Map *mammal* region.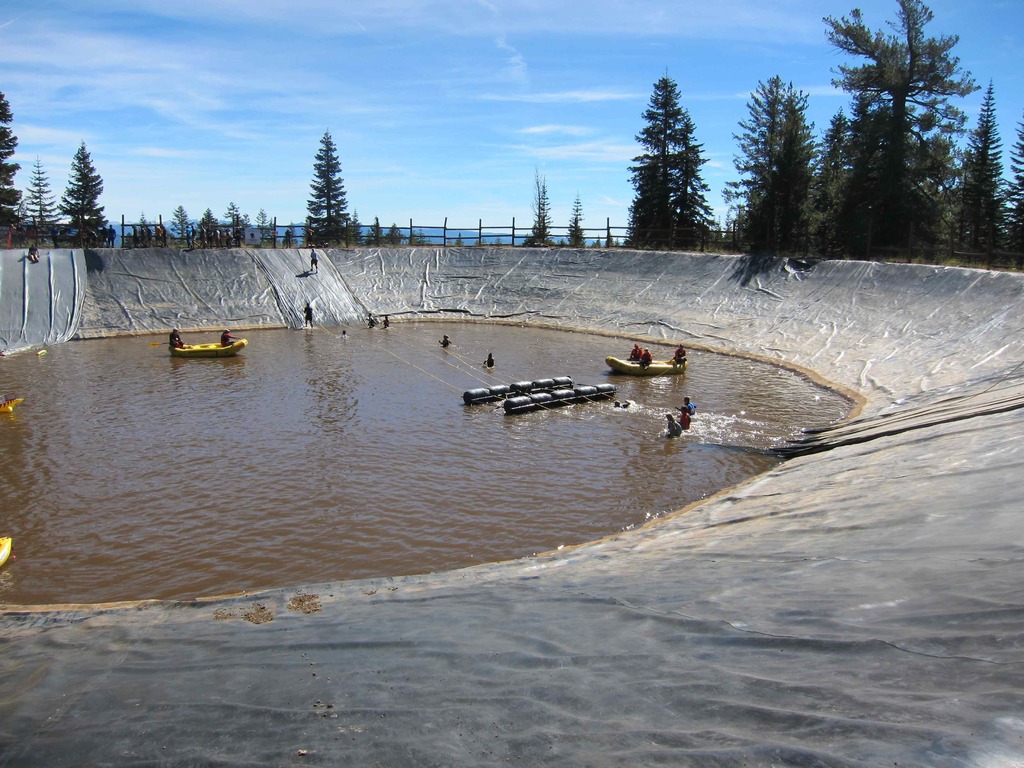
Mapped to bbox=(132, 225, 137, 244).
